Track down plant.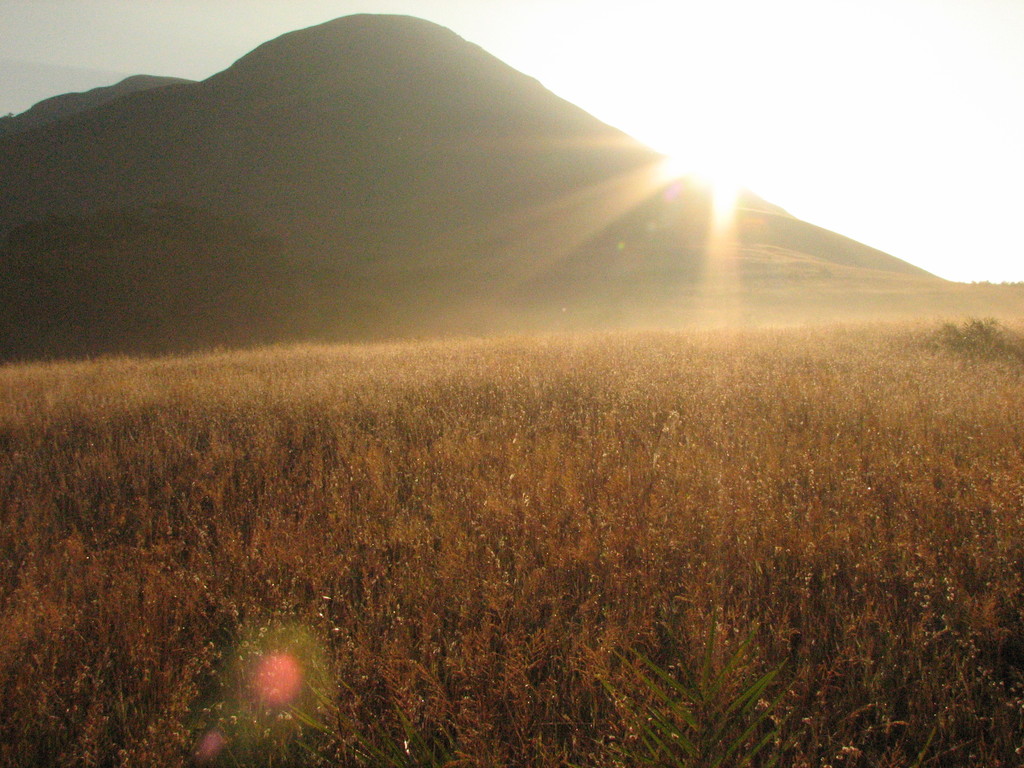
Tracked to BBox(594, 607, 812, 767).
